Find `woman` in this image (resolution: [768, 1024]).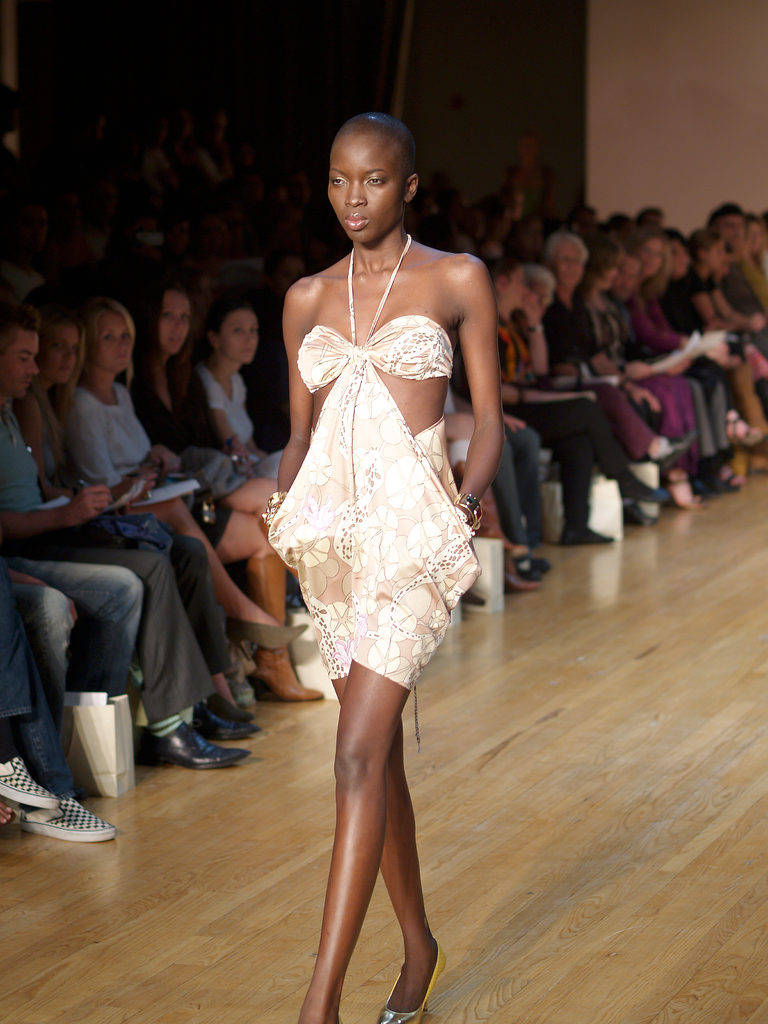
l=60, t=292, r=317, b=700.
